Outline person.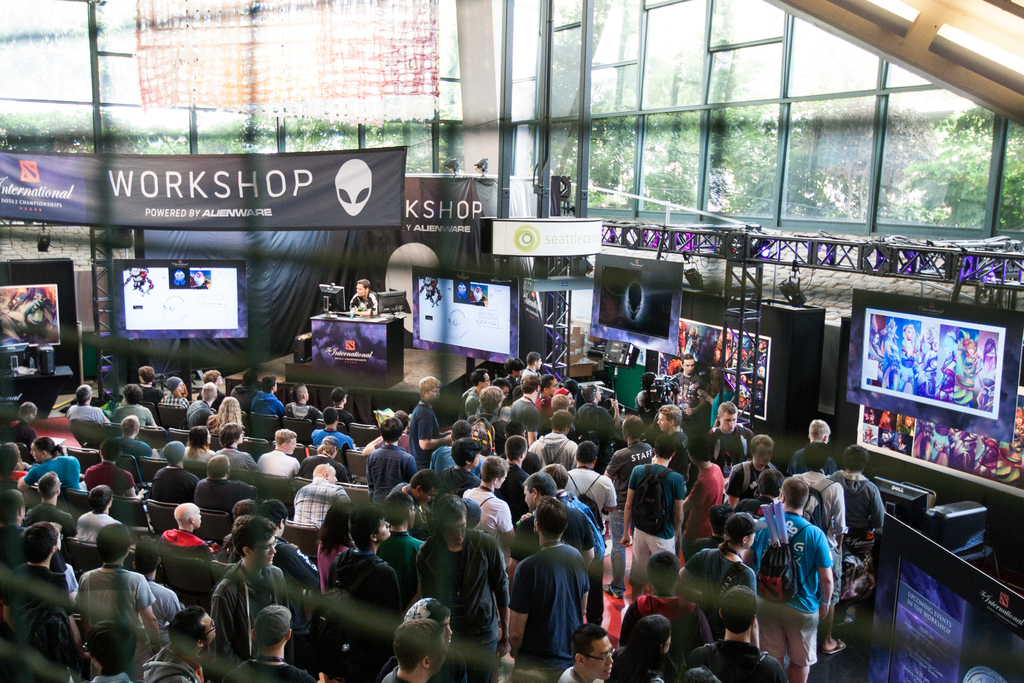
Outline: (left=315, top=507, right=406, bottom=609).
